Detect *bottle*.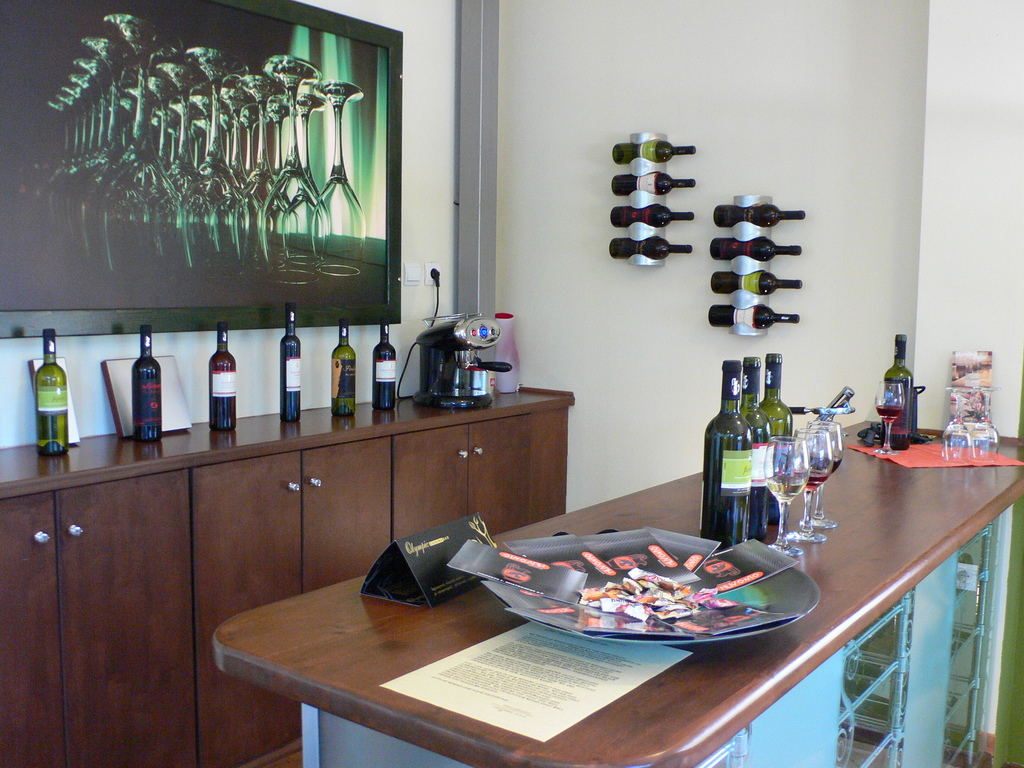
Detected at rect(700, 360, 753, 550).
